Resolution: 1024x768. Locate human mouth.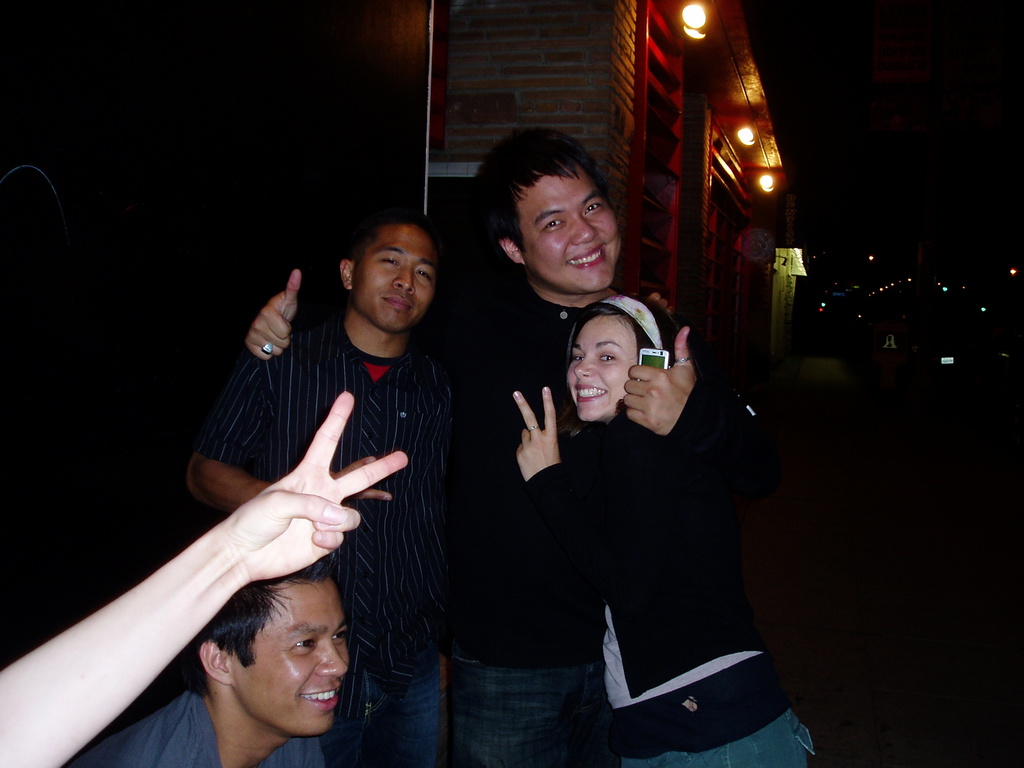
<region>304, 680, 344, 714</region>.
